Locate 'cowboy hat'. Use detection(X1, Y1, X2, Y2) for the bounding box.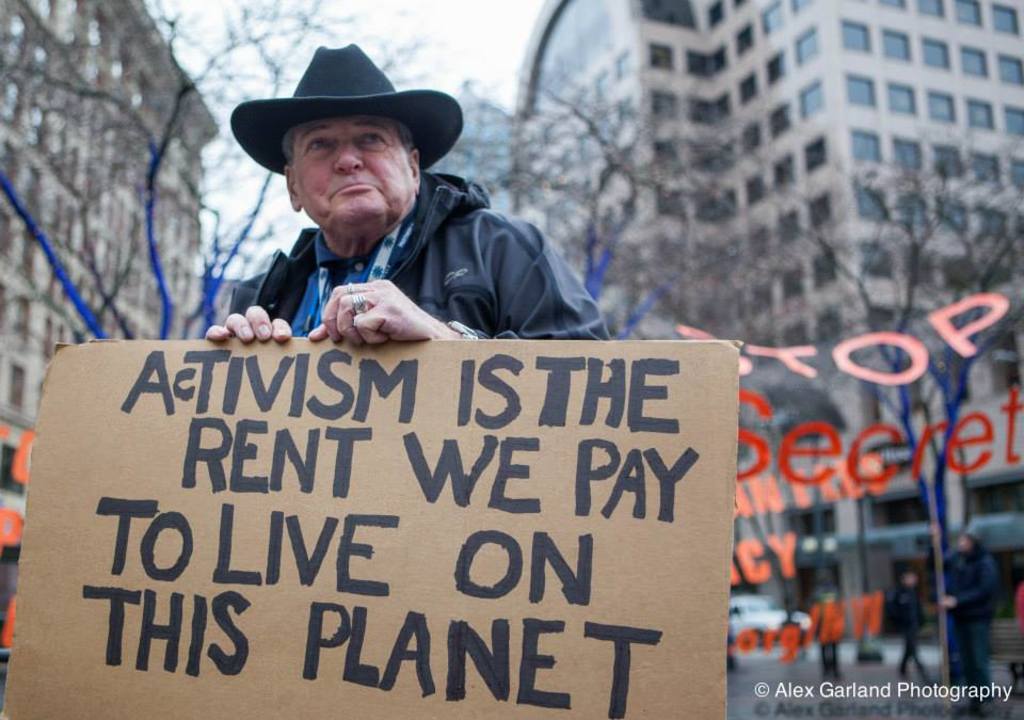
detection(240, 45, 436, 205).
